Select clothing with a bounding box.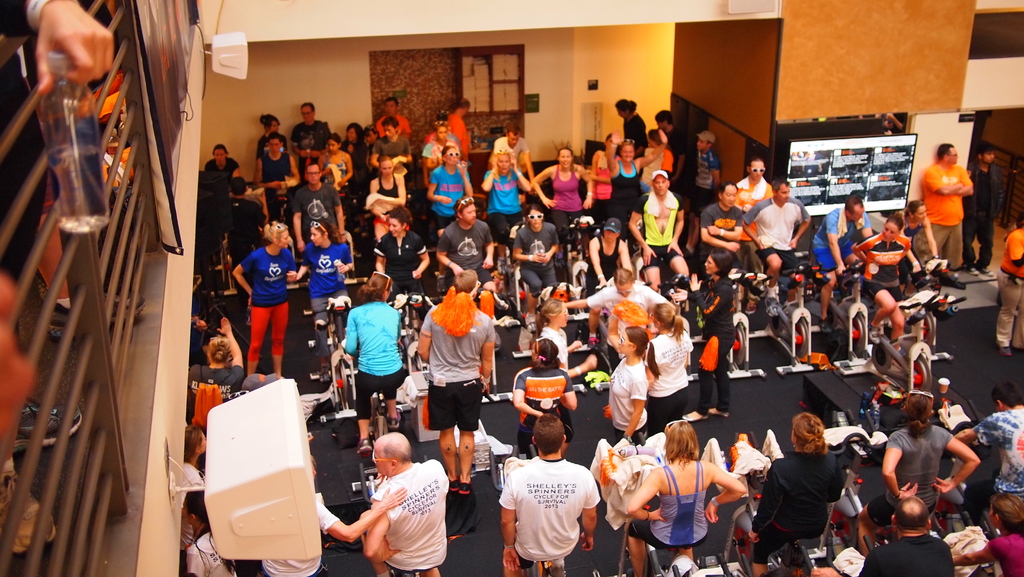
left=696, top=194, right=740, bottom=264.
